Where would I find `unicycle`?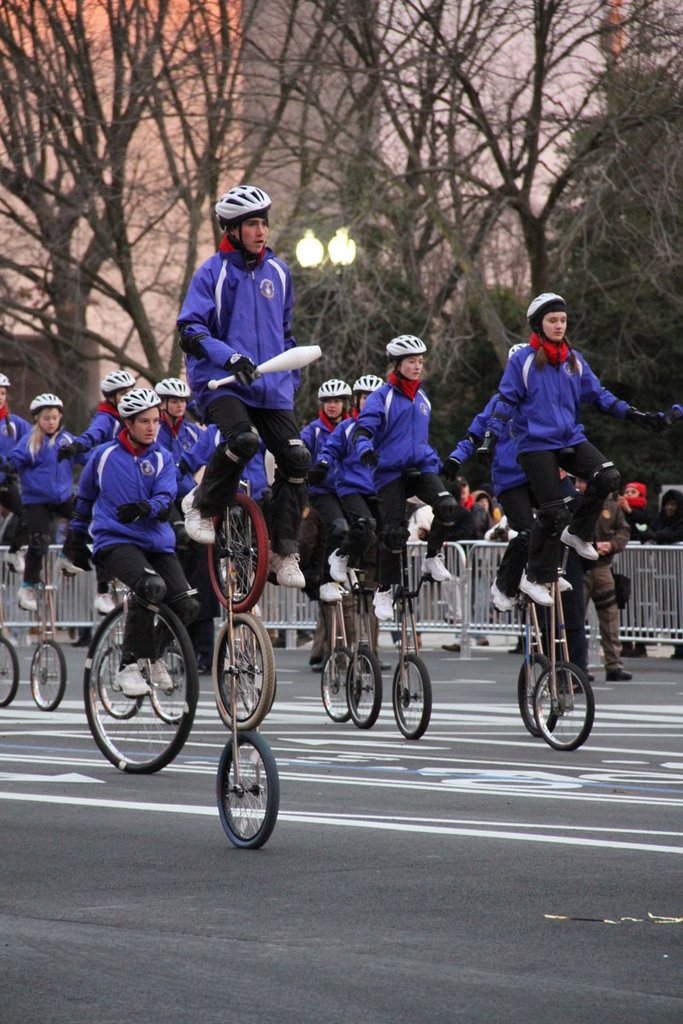
At (x1=519, y1=591, x2=557, y2=739).
